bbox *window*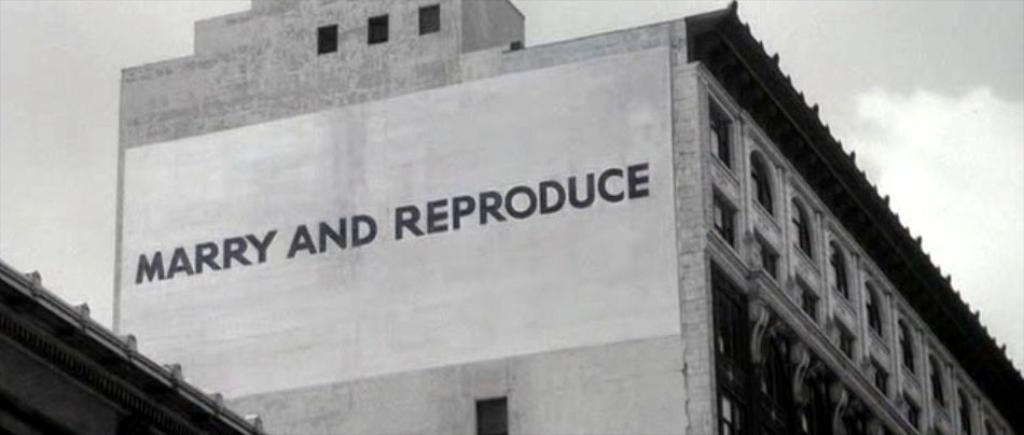
x1=752, y1=151, x2=779, y2=219
